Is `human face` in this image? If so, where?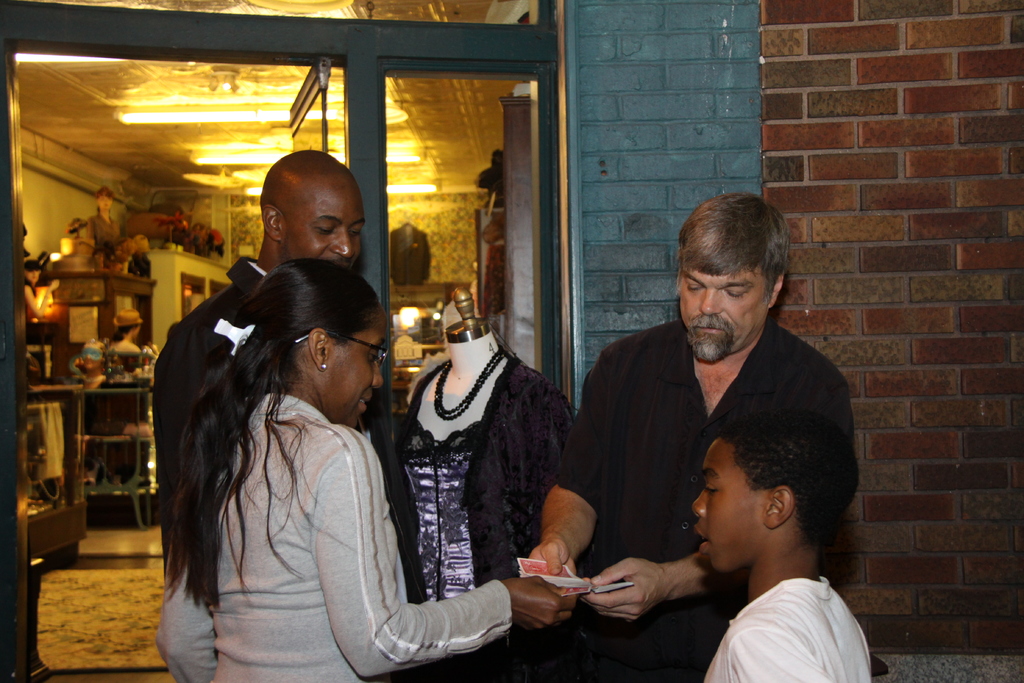
Yes, at Rect(690, 432, 767, 568).
